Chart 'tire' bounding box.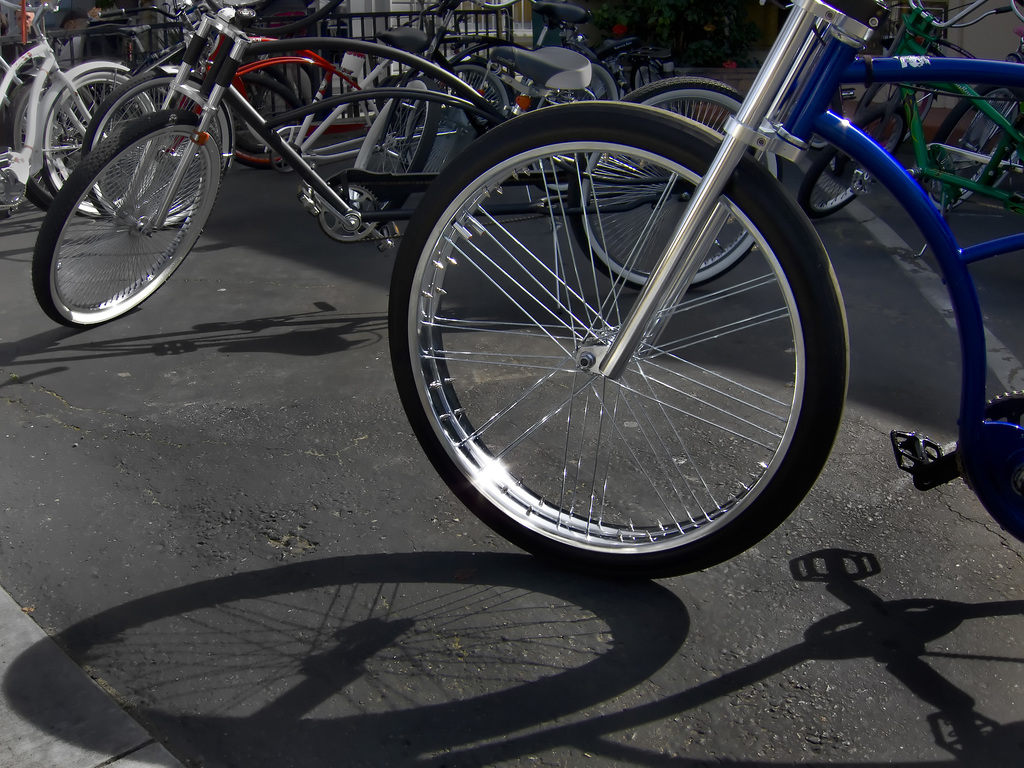
Charted: rect(570, 75, 776, 302).
